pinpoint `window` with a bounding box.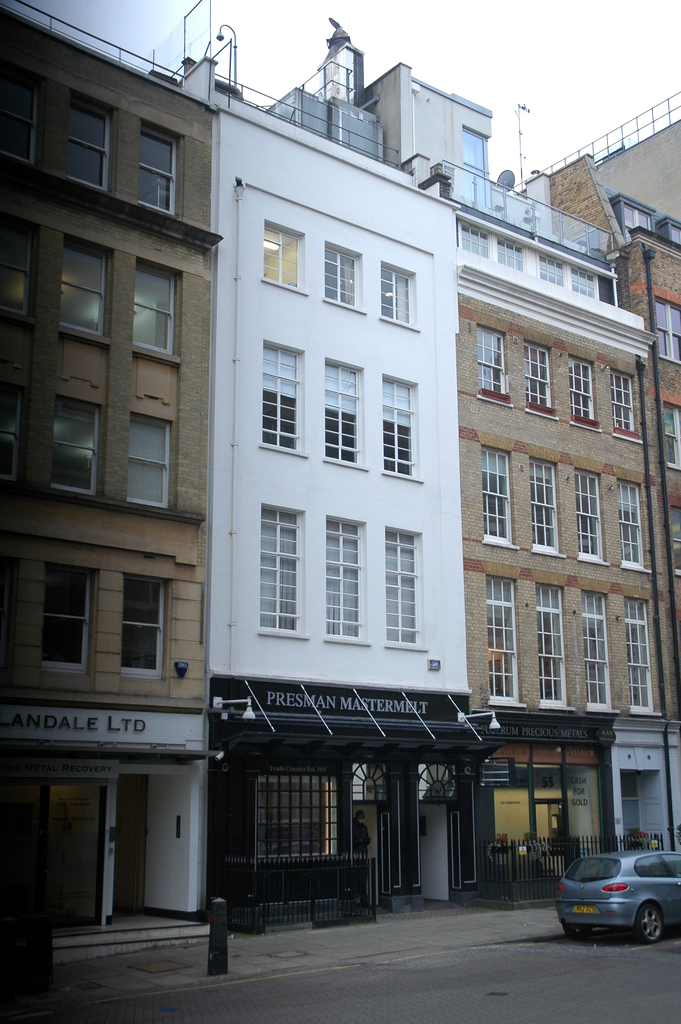
0,557,38,657.
